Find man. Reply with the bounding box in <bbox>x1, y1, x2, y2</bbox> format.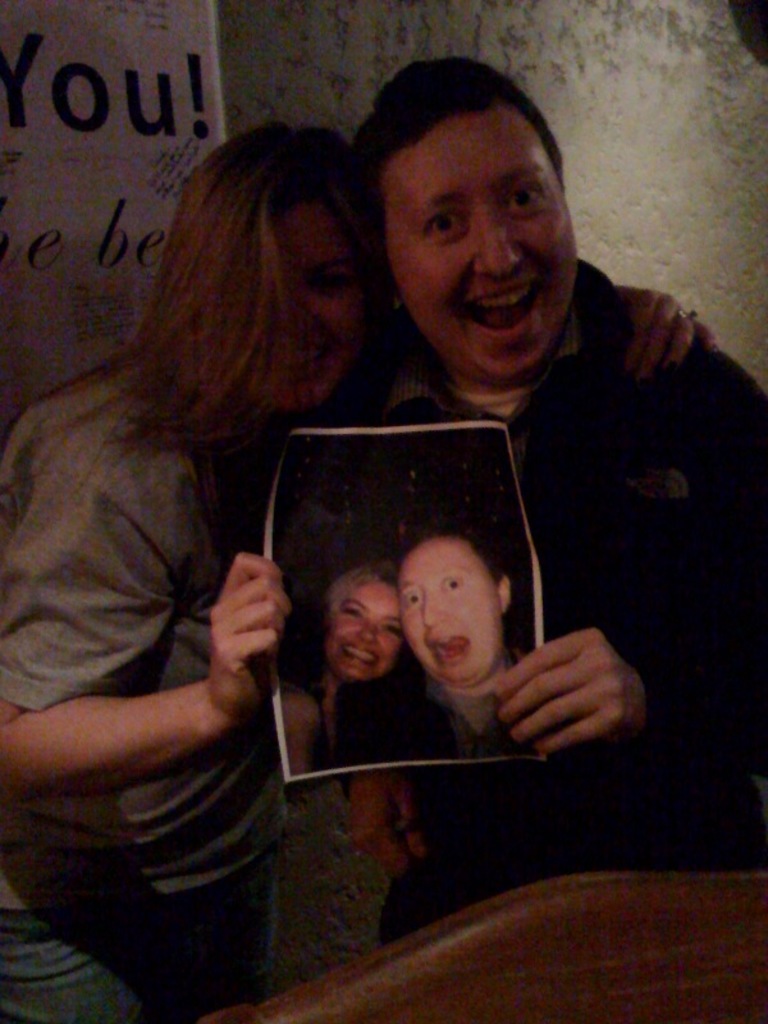
<bbox>369, 526, 535, 765</bbox>.
